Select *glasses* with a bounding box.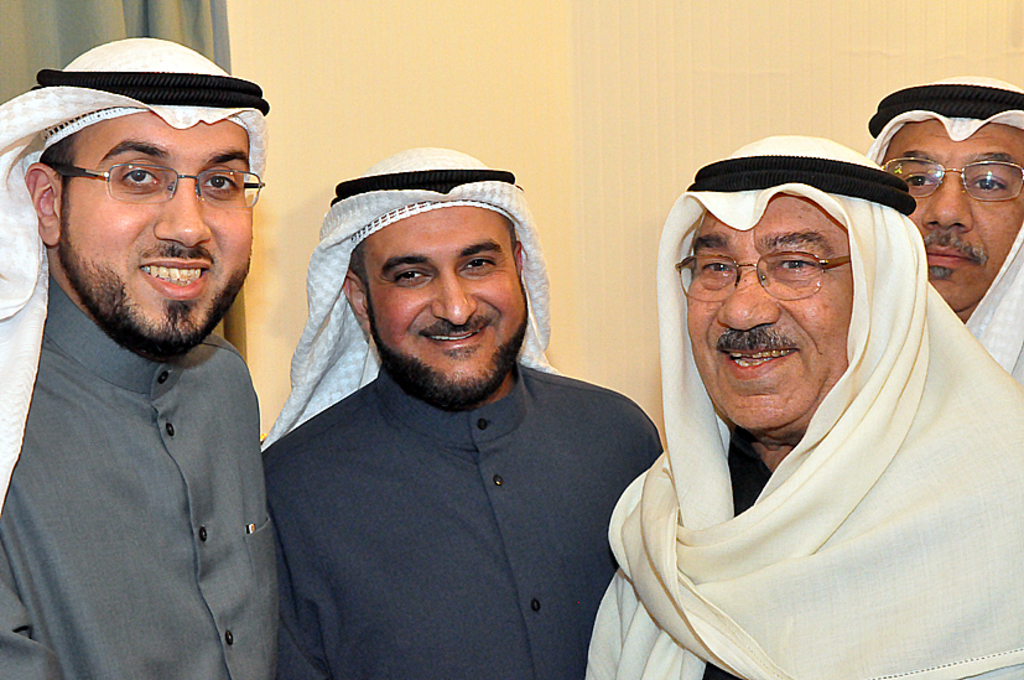
Rect(32, 144, 251, 218).
